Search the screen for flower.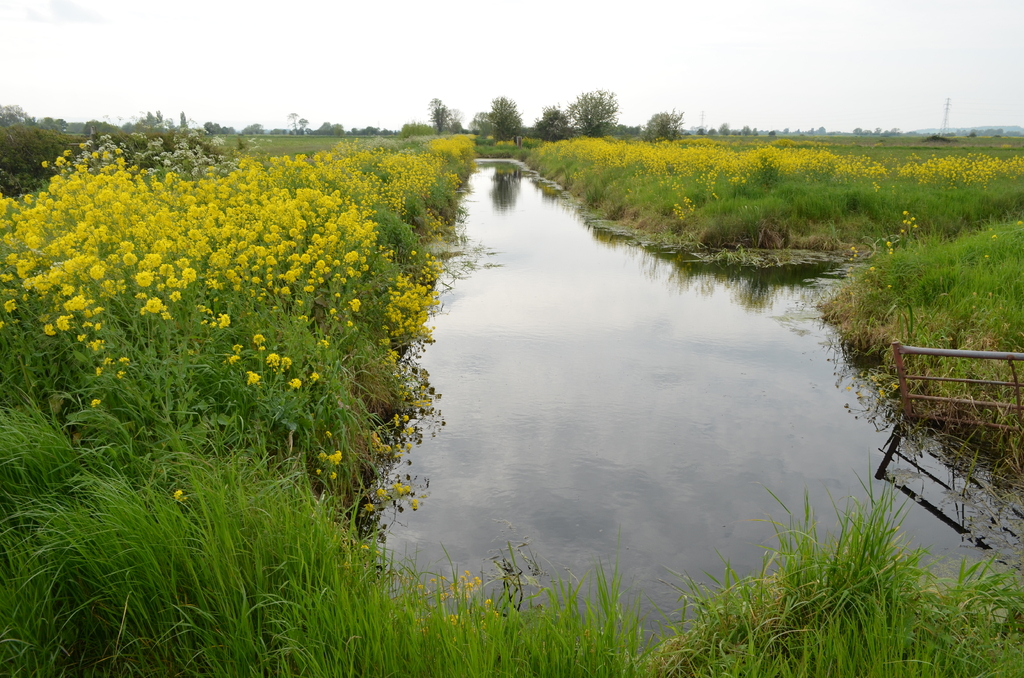
Found at select_region(308, 367, 321, 380).
